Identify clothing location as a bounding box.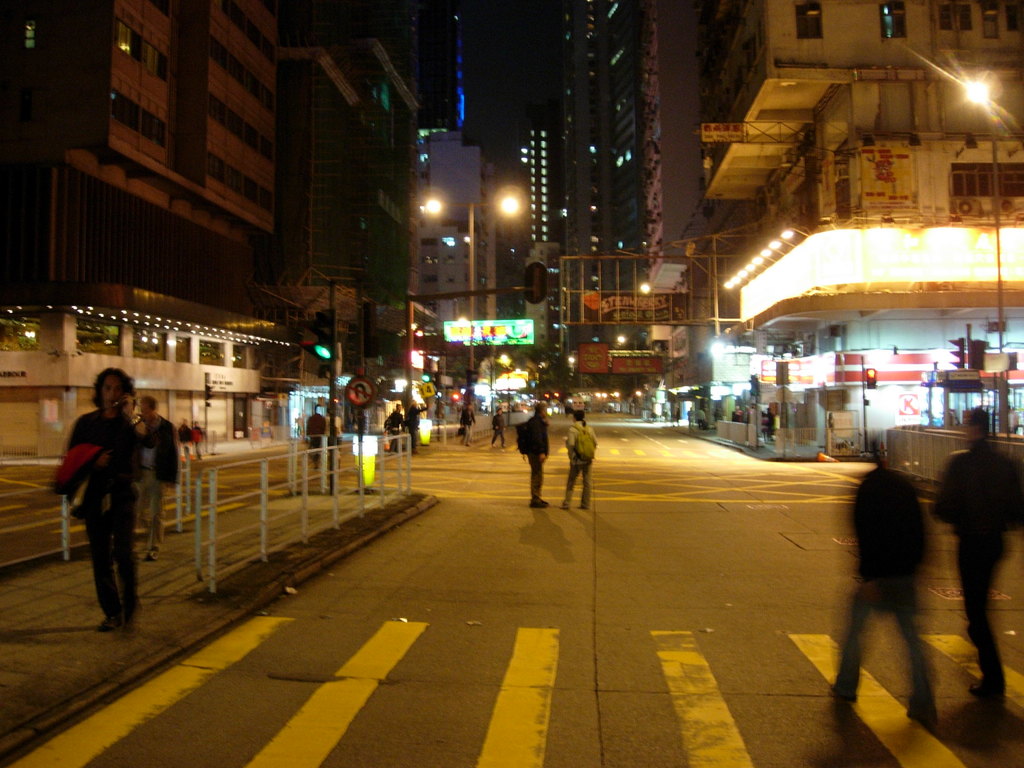
locate(303, 410, 321, 457).
